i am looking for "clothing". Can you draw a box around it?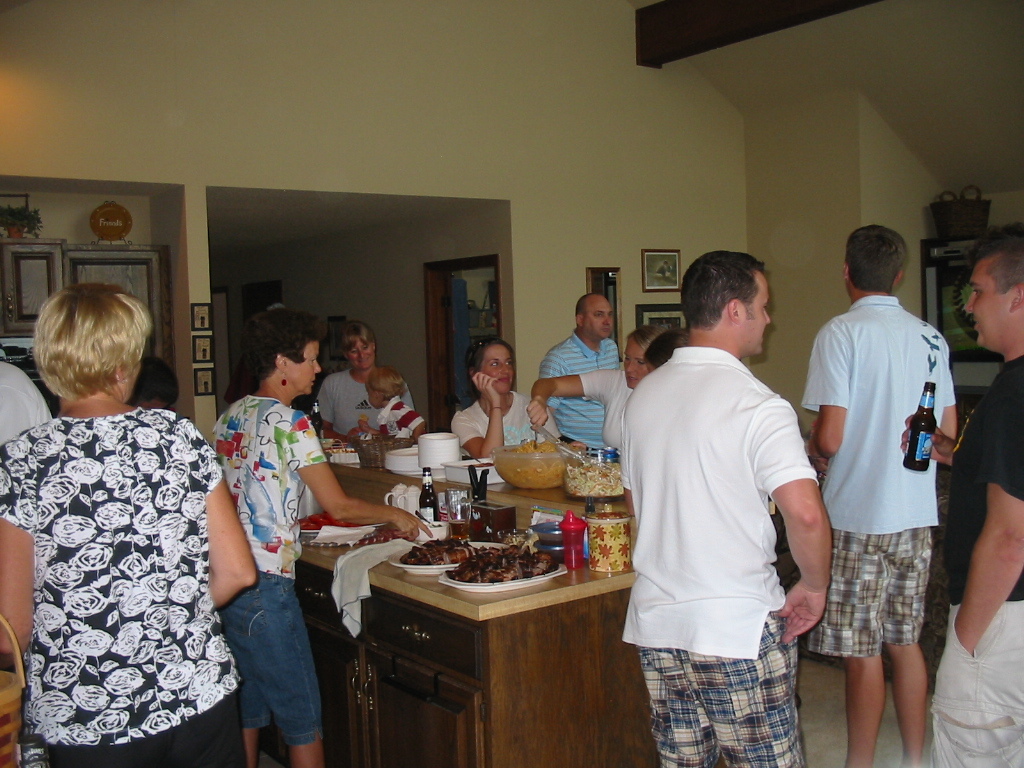
Sure, the bounding box is [left=914, top=349, right=1023, bottom=767].
